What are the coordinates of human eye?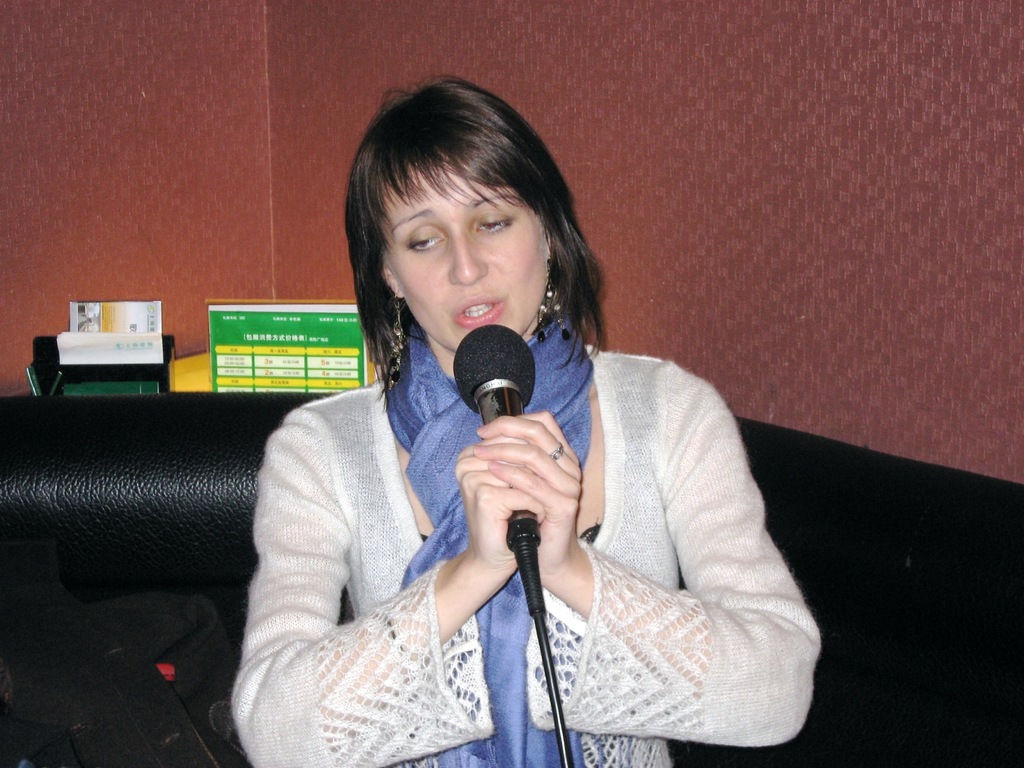
bbox(398, 224, 447, 252).
